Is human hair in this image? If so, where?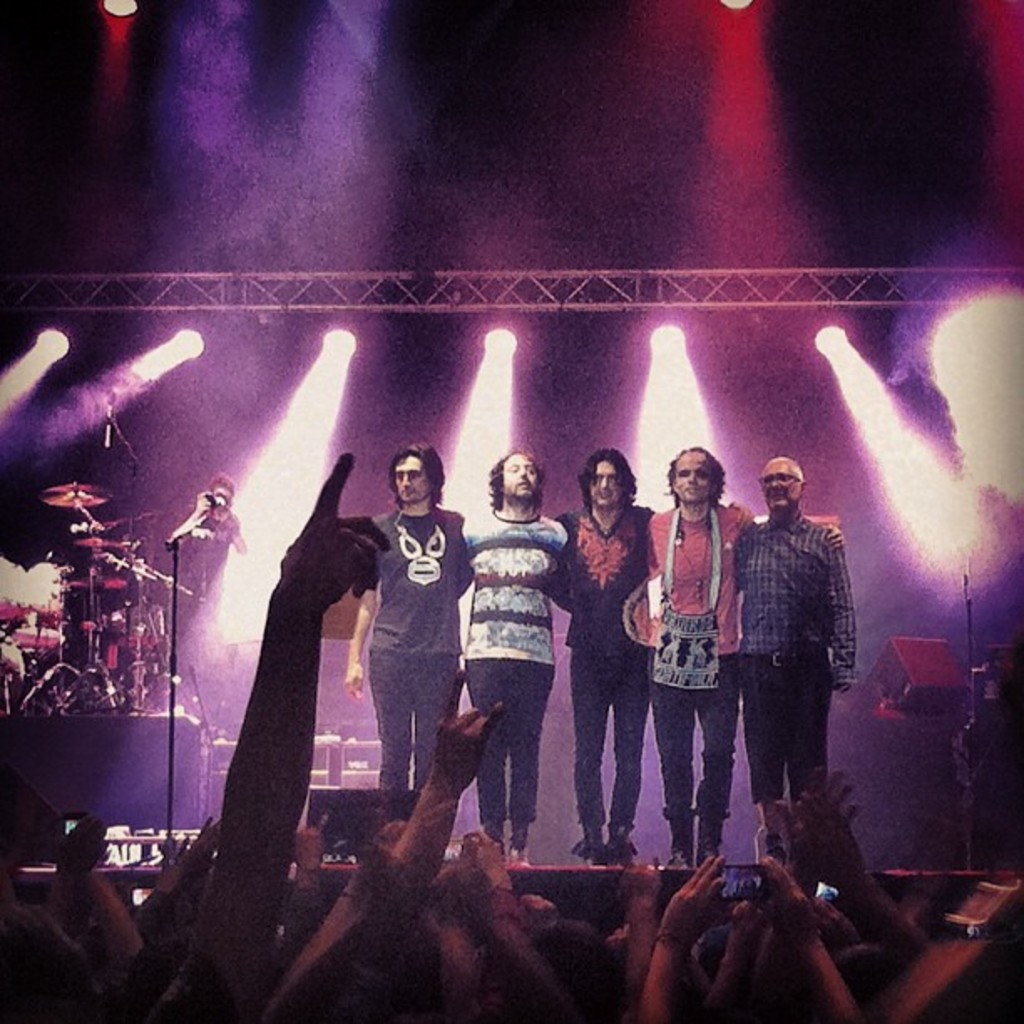
Yes, at (x1=576, y1=448, x2=646, y2=507).
